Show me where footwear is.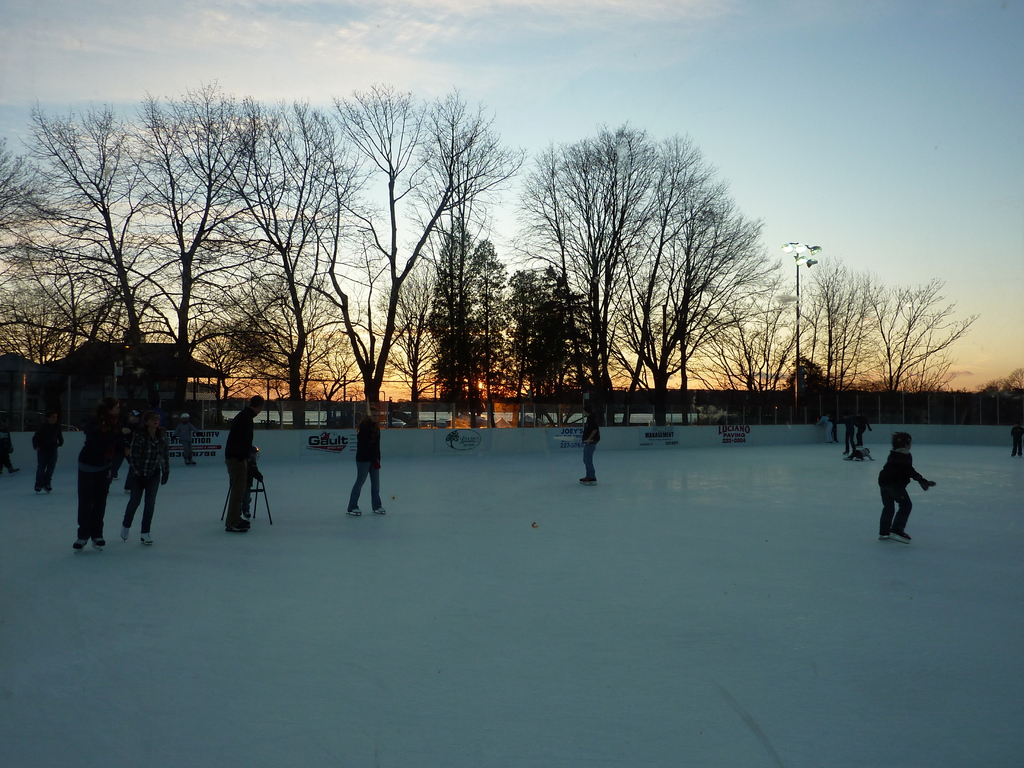
footwear is at pyautogui.locateOnScreen(374, 508, 387, 515).
